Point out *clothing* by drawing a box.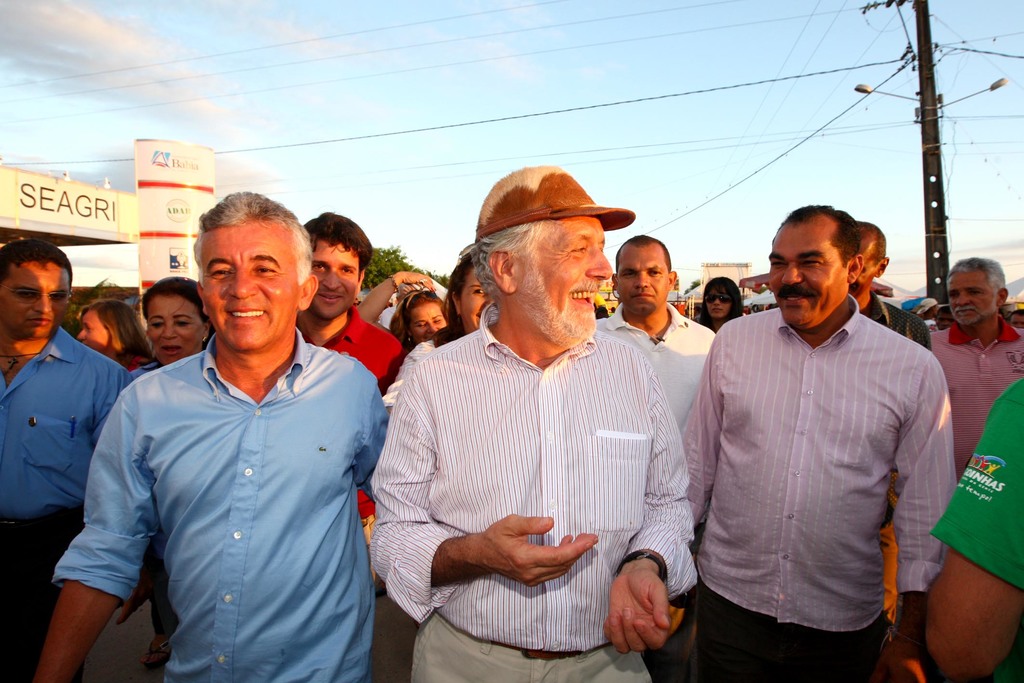
bbox=(929, 374, 1023, 591).
